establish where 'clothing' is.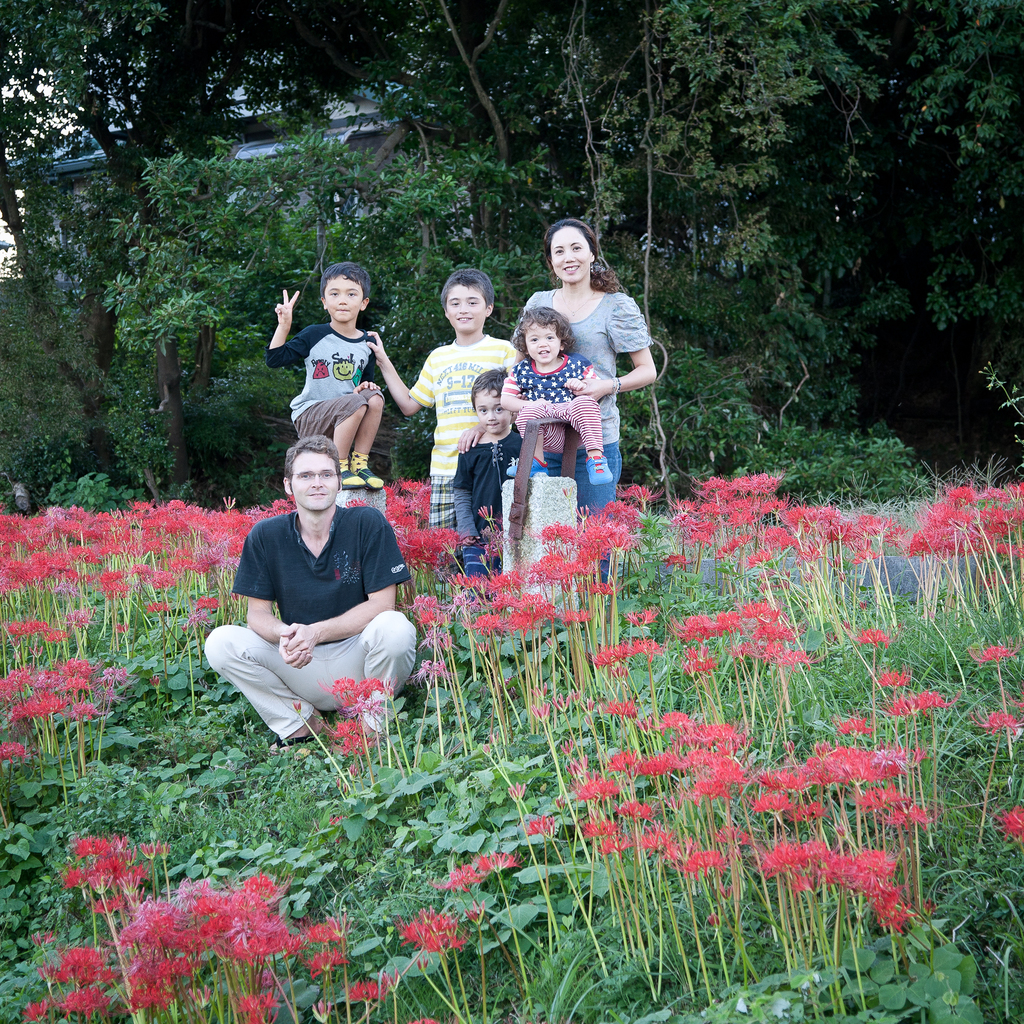
Established at box(511, 287, 659, 529).
